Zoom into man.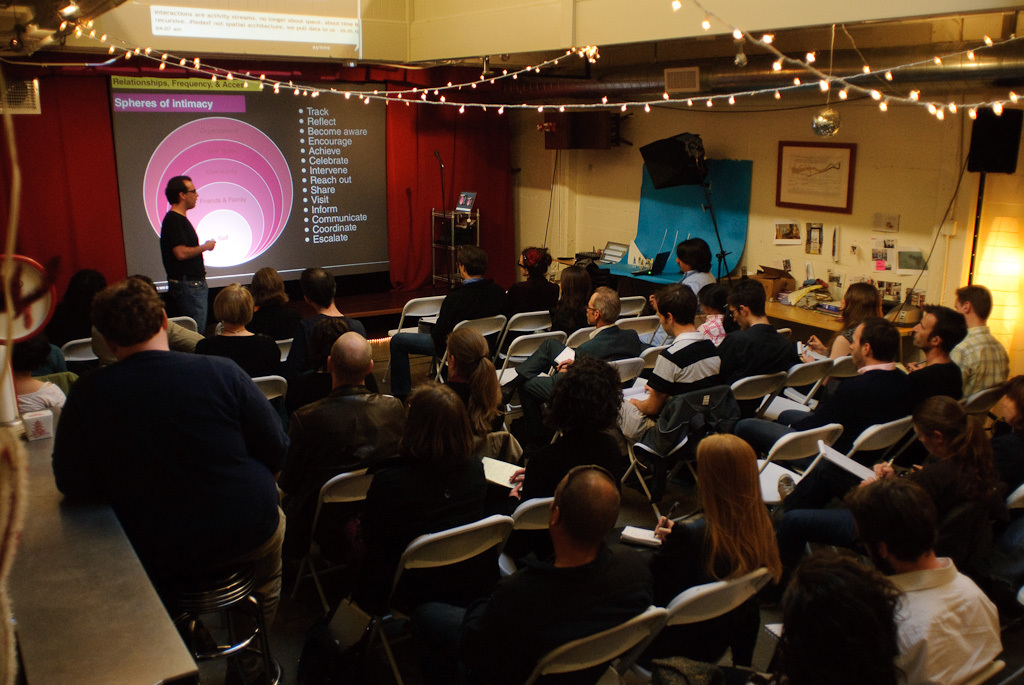
Zoom target: BBox(677, 236, 716, 304).
